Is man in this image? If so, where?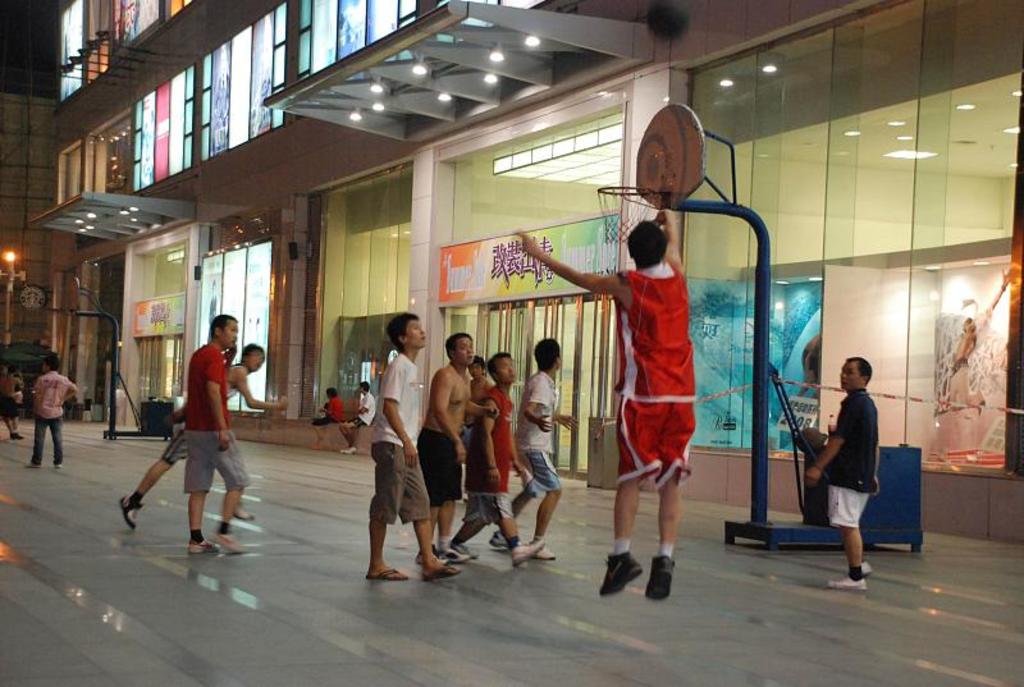
Yes, at 803,359,884,588.
